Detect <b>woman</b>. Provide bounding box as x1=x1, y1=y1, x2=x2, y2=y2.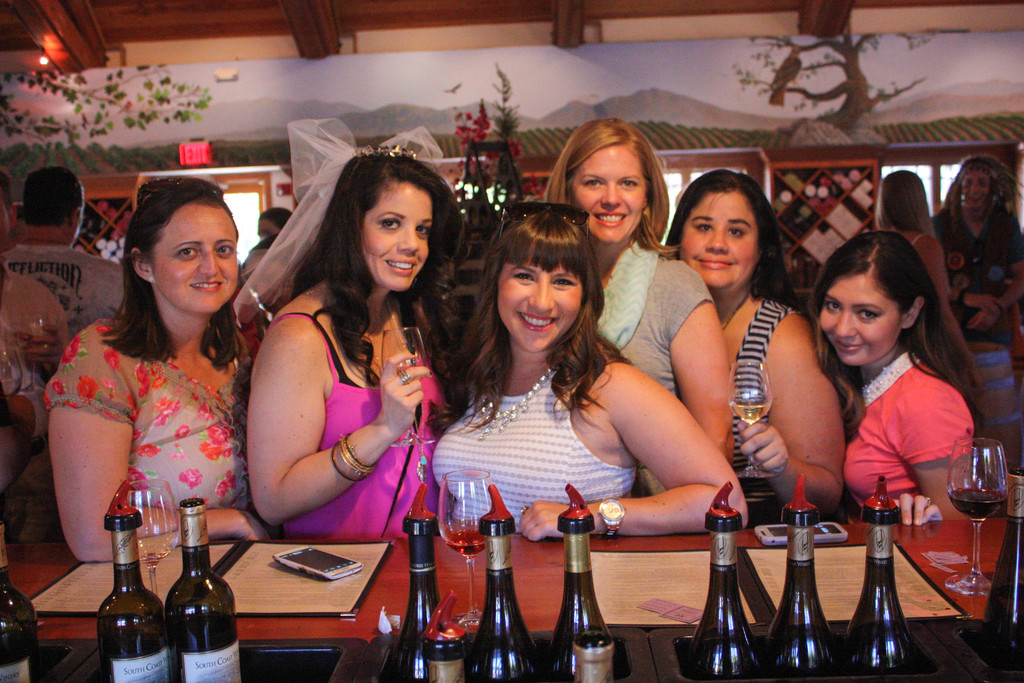
x1=656, y1=163, x2=842, y2=517.
